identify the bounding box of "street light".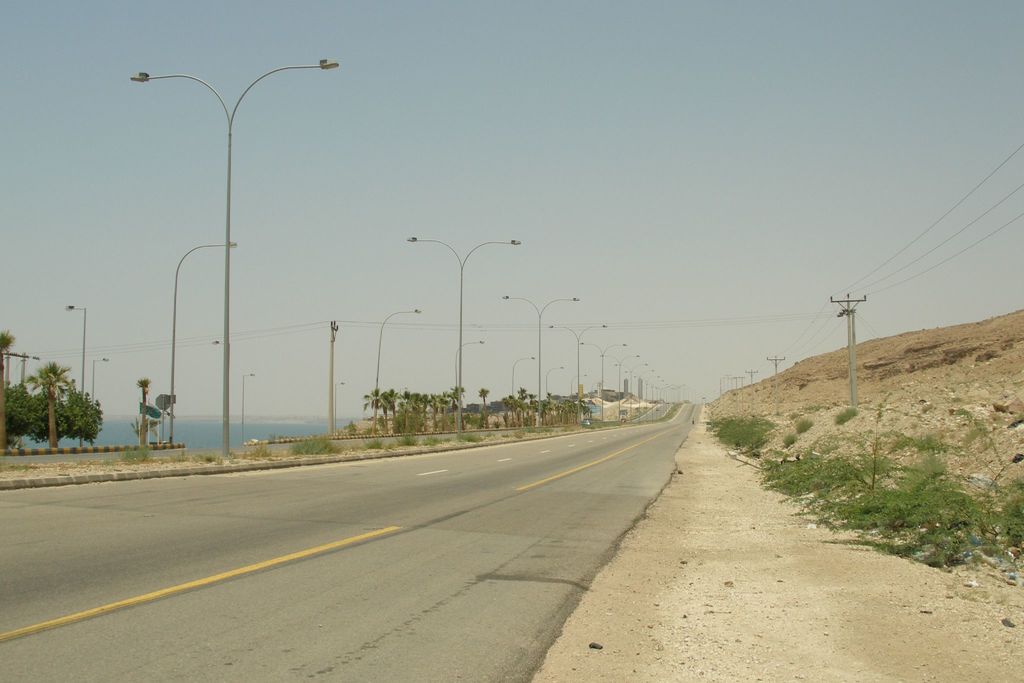
239/369/252/443.
